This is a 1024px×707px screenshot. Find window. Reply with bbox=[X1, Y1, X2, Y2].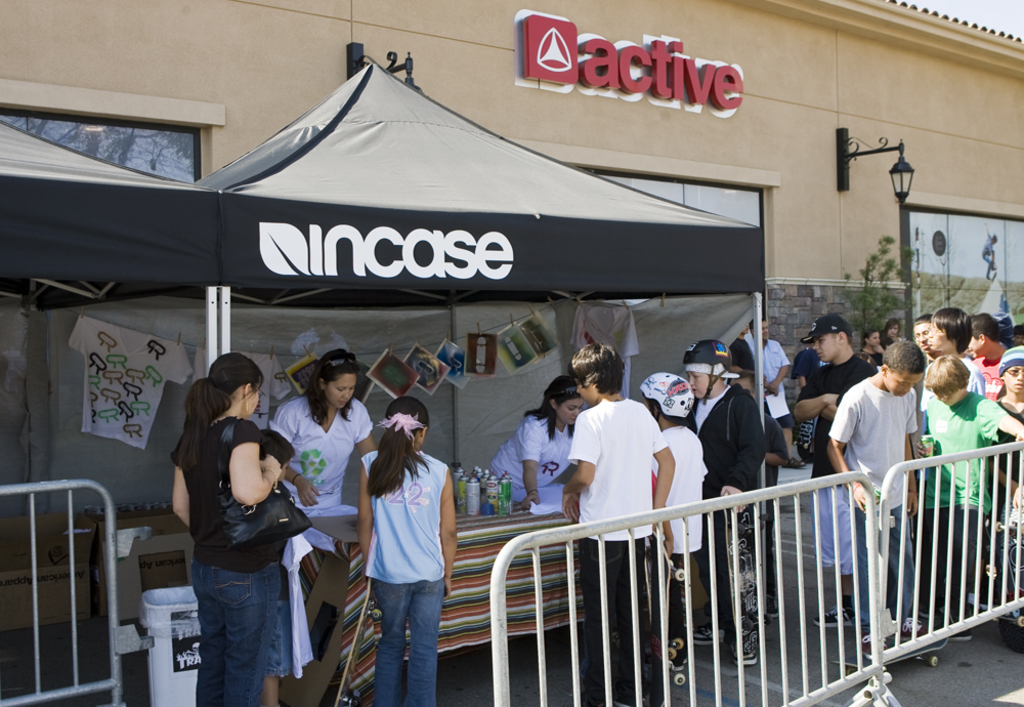
bbox=[508, 132, 774, 339].
